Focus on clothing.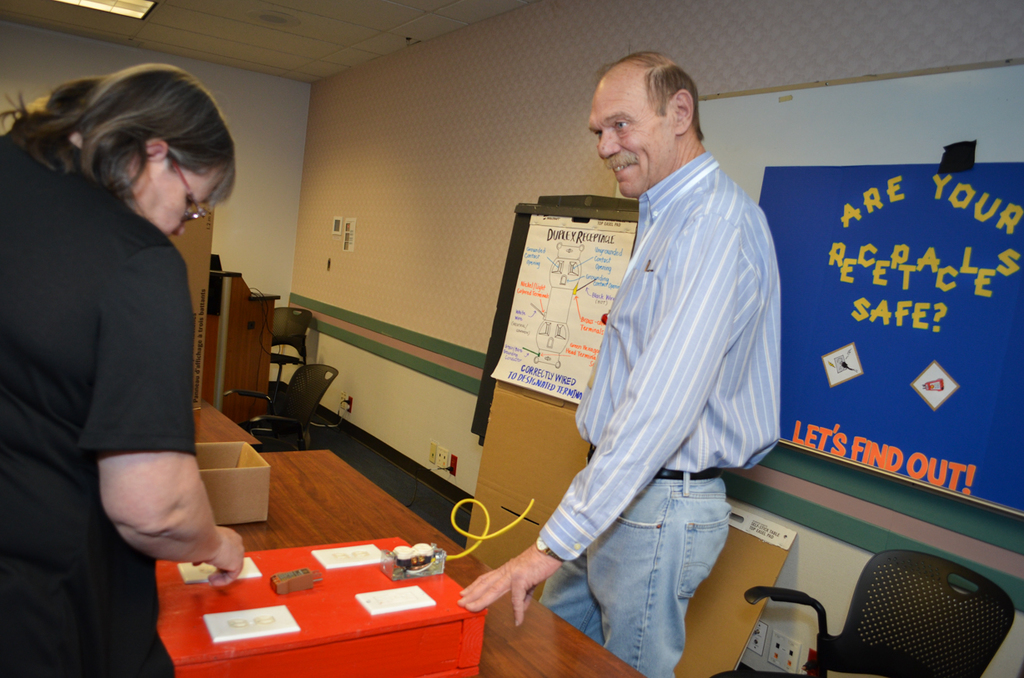
Focused at detection(0, 169, 203, 677).
